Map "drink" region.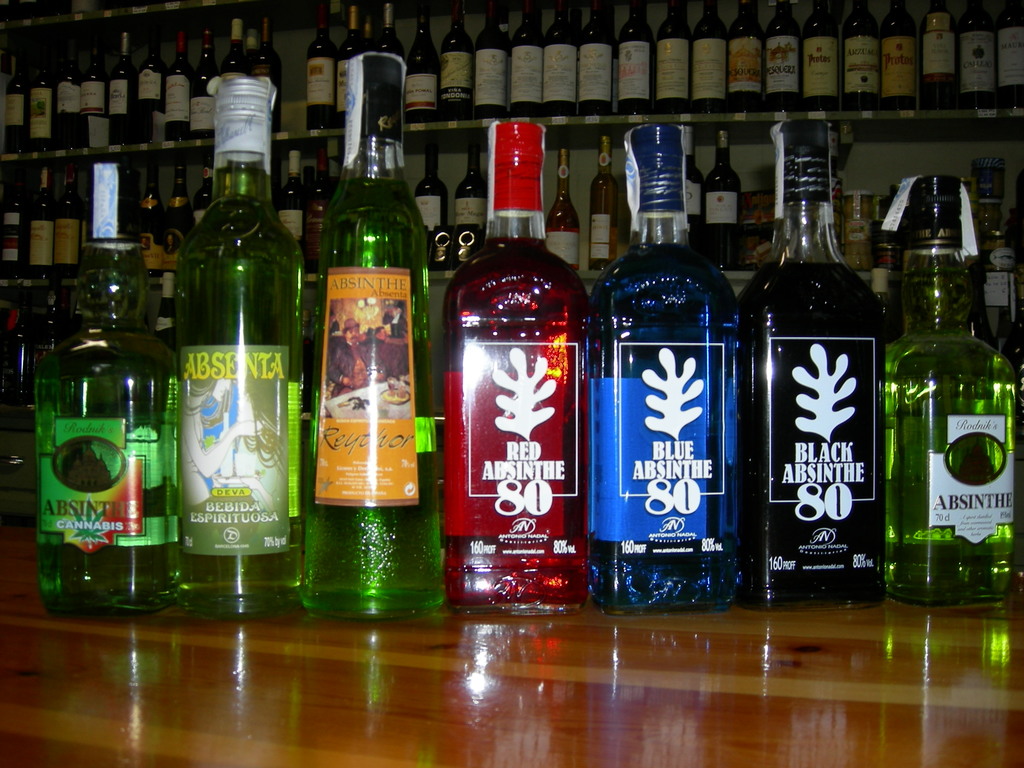
Mapped to <bbox>881, 271, 1014, 613</bbox>.
